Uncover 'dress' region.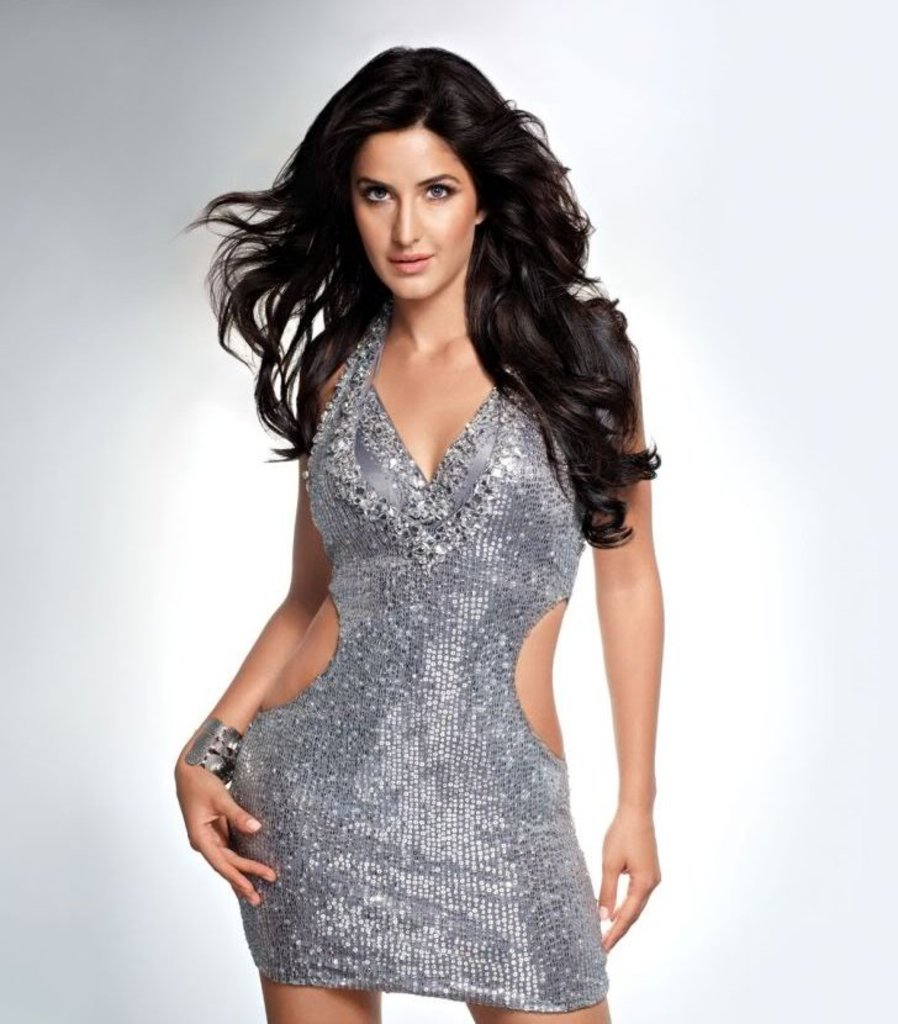
Uncovered: [left=227, top=311, right=609, bottom=1010].
